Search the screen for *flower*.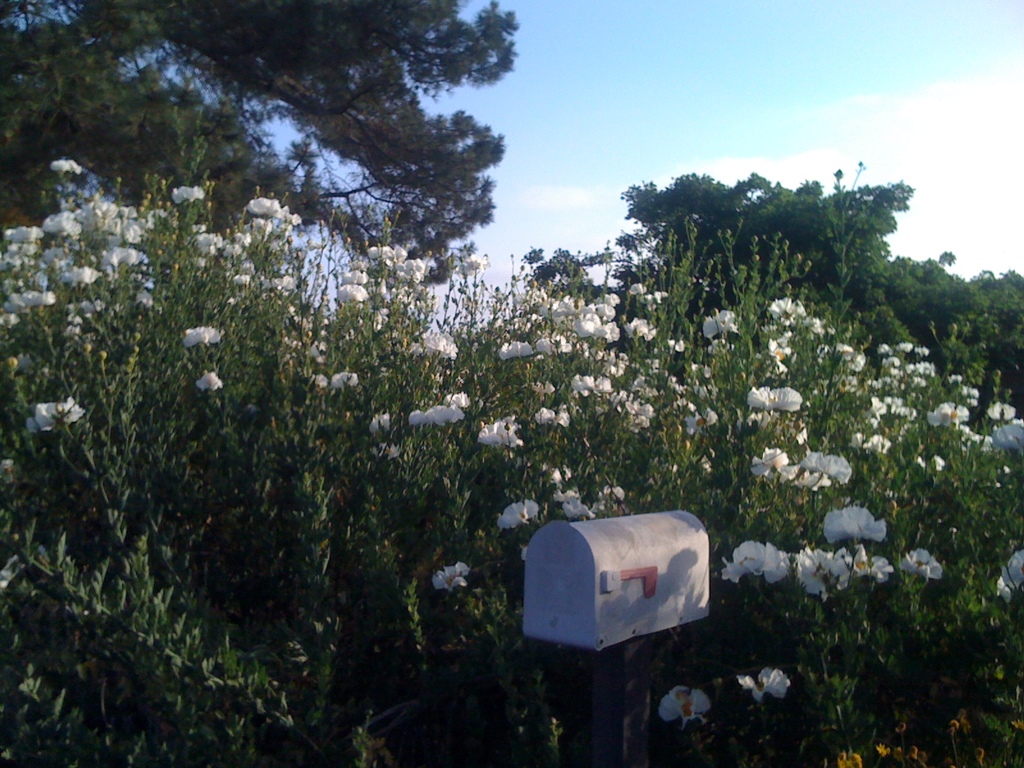
Found at crop(624, 311, 659, 337).
